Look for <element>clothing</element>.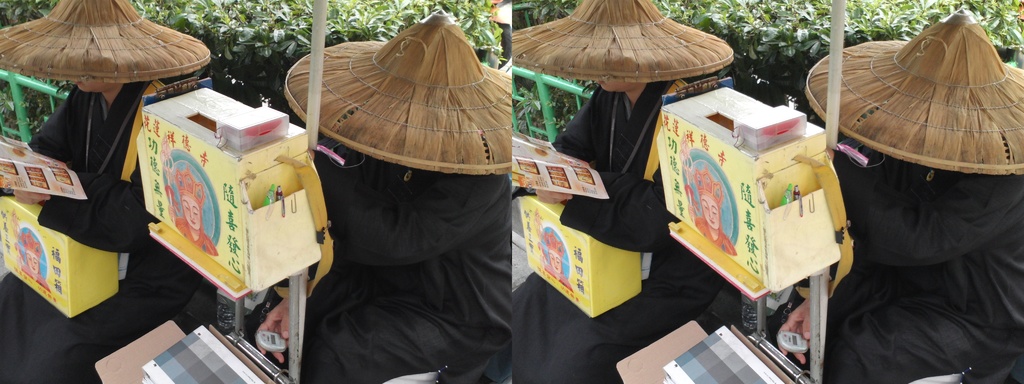
Found: 692/218/733/249.
